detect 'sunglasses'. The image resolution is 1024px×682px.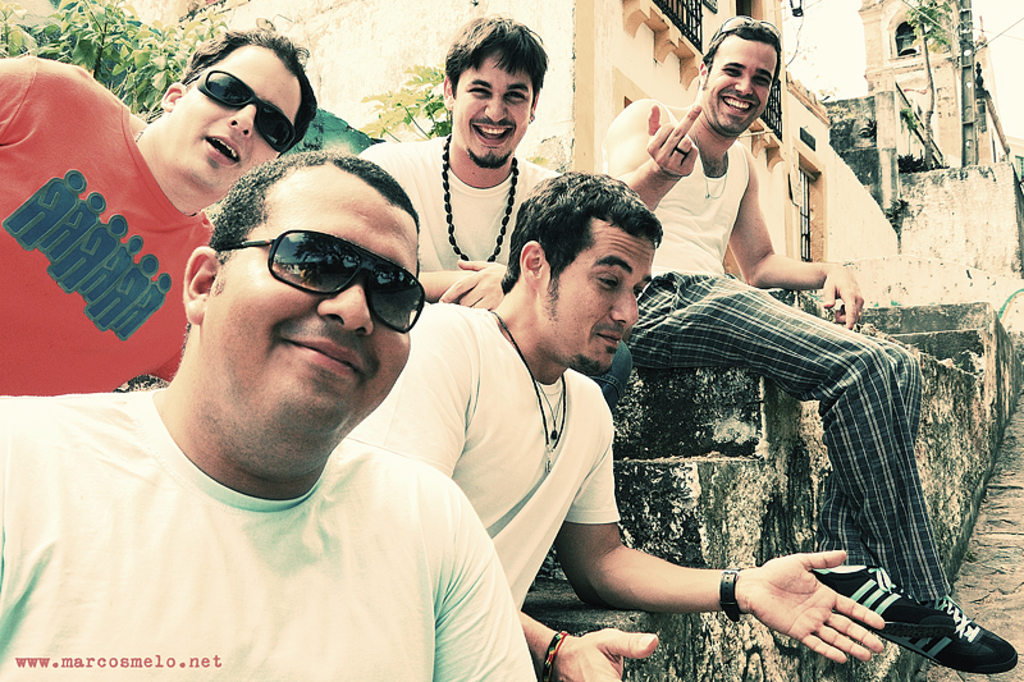
713 14 785 36.
